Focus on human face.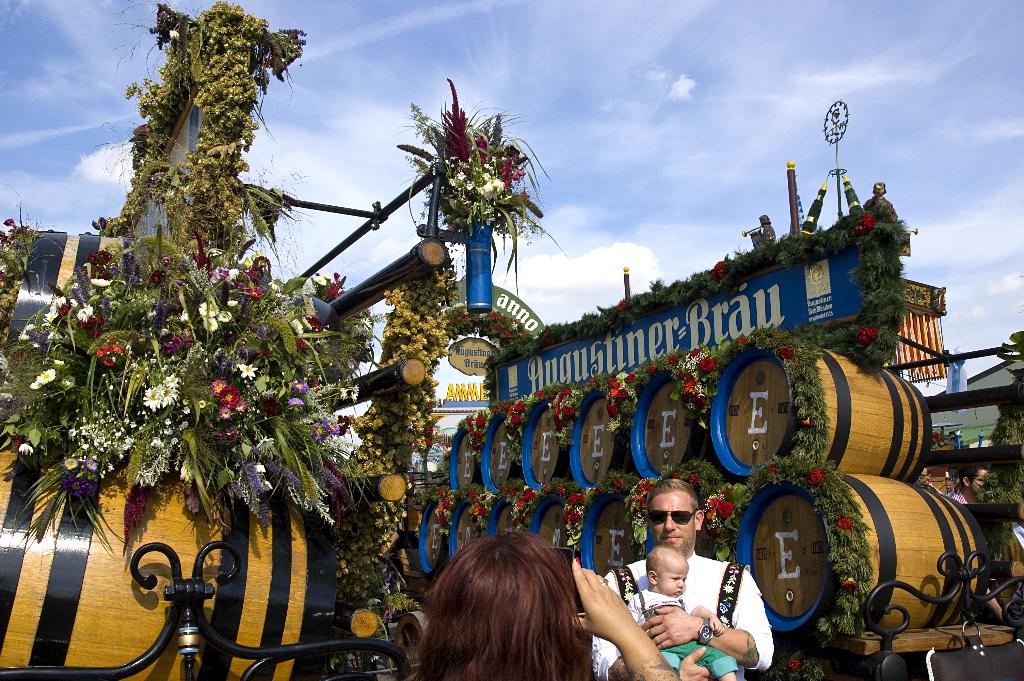
Focused at select_region(659, 558, 690, 599).
